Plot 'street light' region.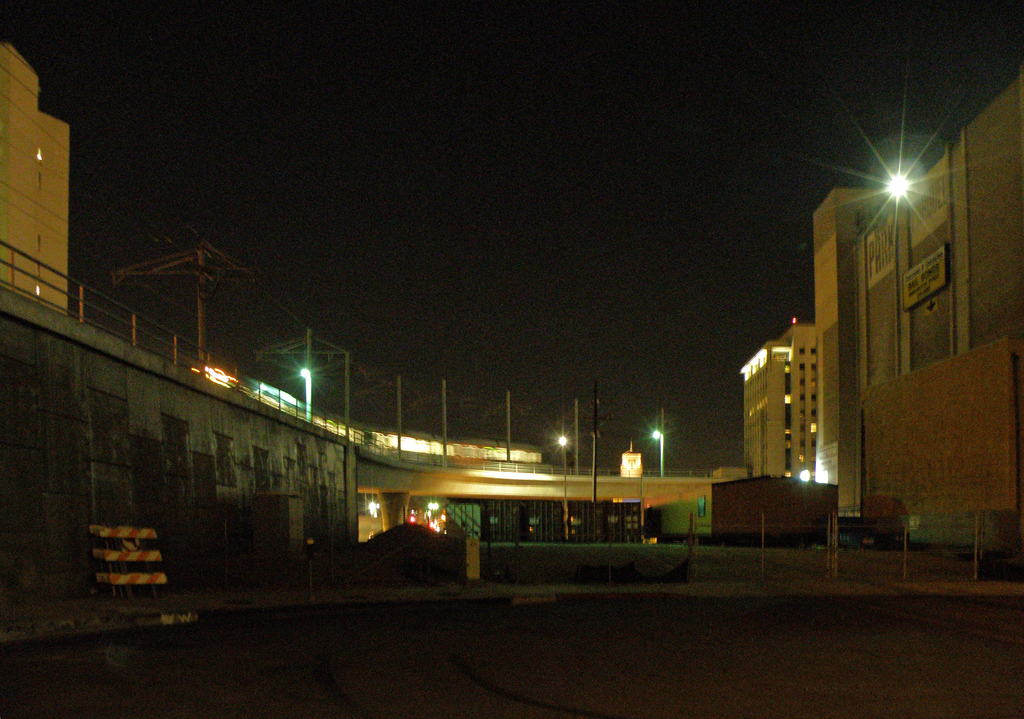
Plotted at 865 161 922 216.
